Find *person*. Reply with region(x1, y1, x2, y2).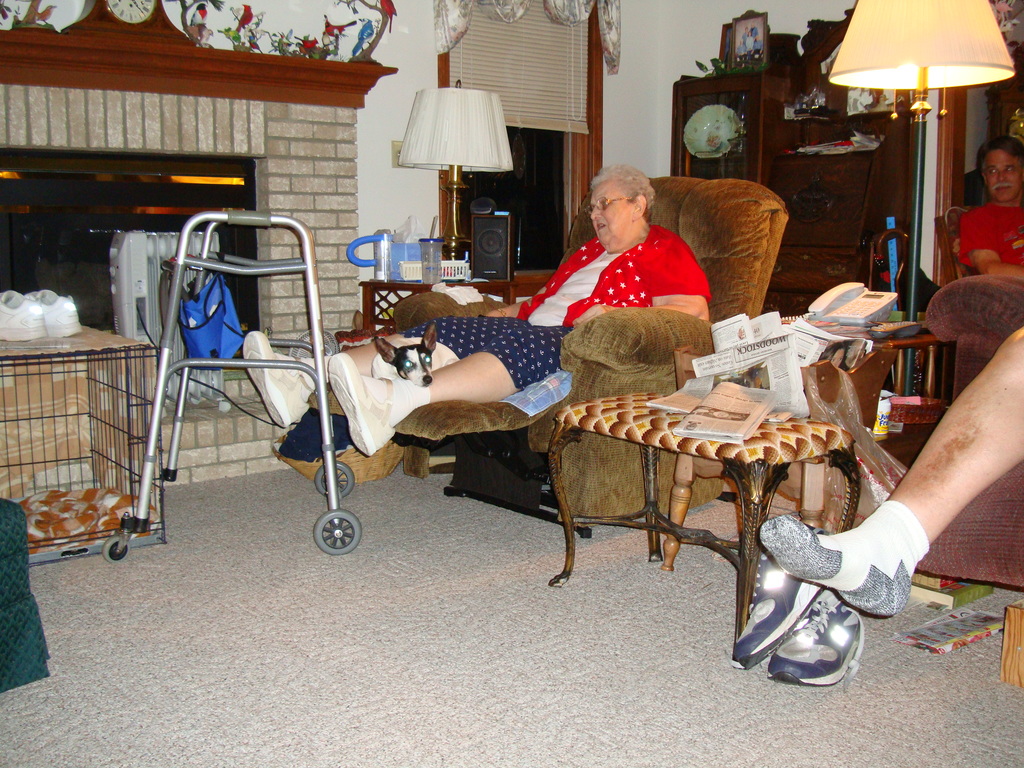
region(758, 328, 1023, 619).
